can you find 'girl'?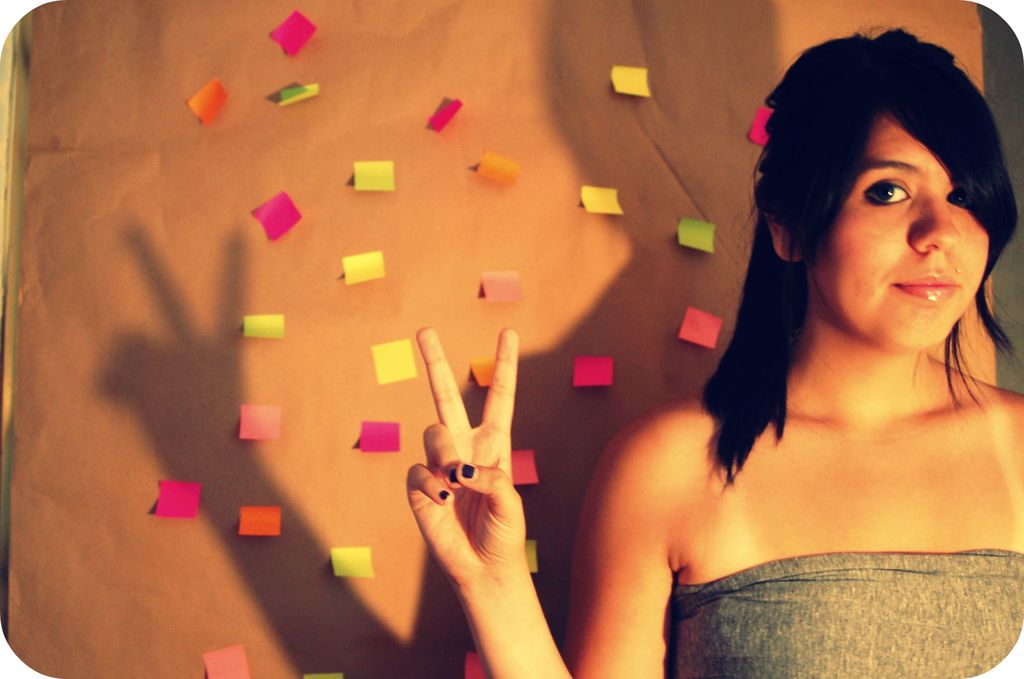
Yes, bounding box: crop(390, 14, 1023, 678).
